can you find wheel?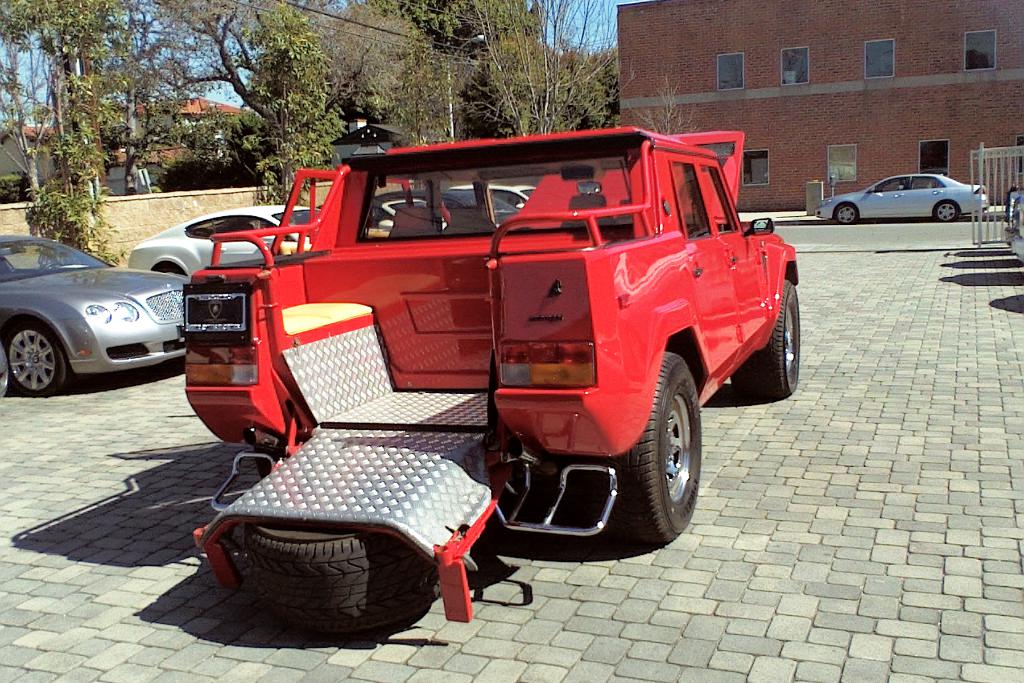
Yes, bounding box: 835 202 858 224.
